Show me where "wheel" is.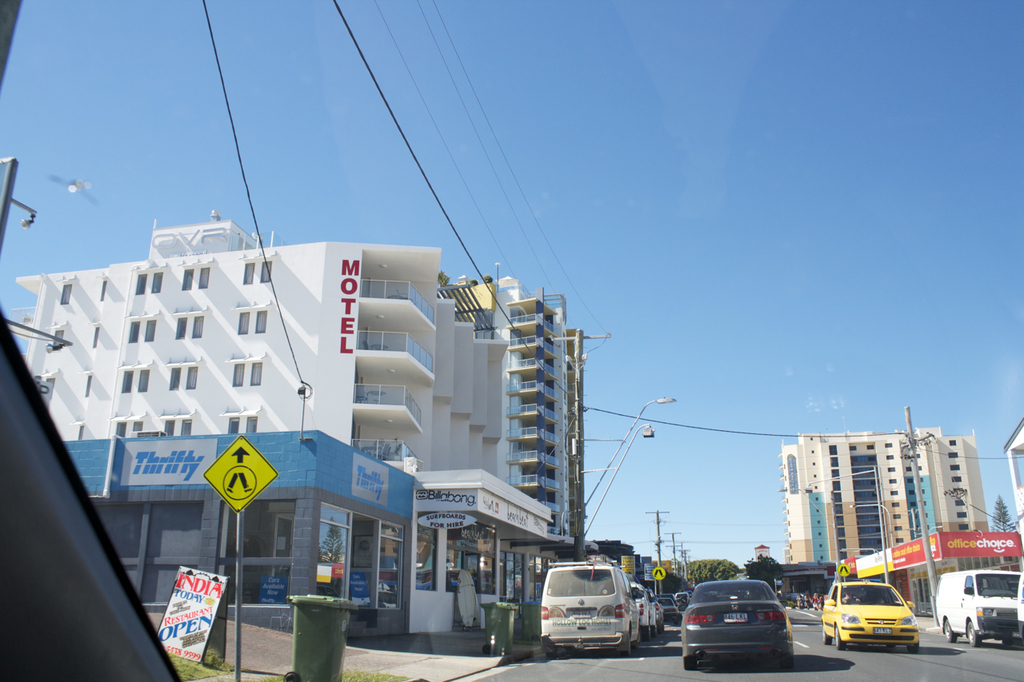
"wheel" is at 942 620 958 644.
